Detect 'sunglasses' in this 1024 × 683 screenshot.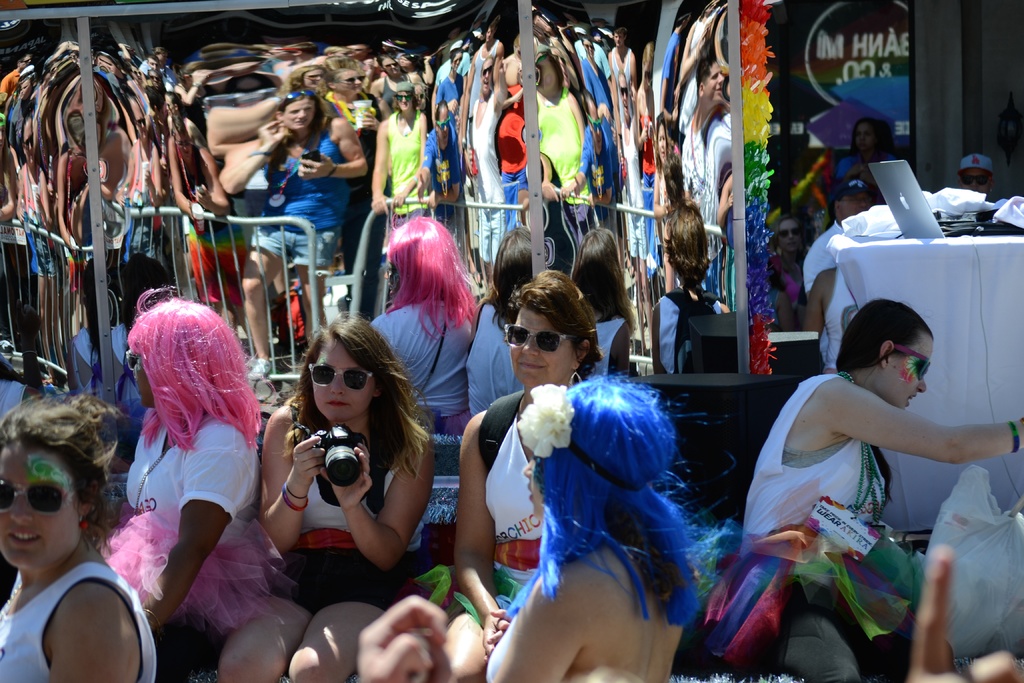
Detection: {"left": 306, "top": 363, "right": 376, "bottom": 394}.
